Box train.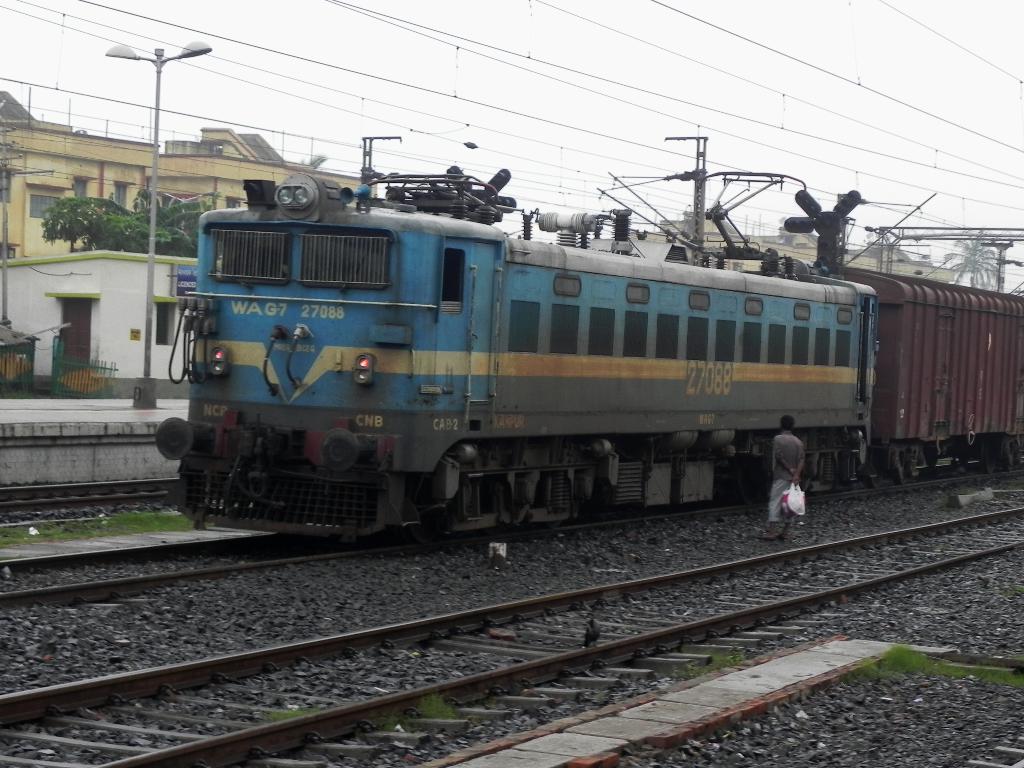
rect(157, 172, 1023, 546).
